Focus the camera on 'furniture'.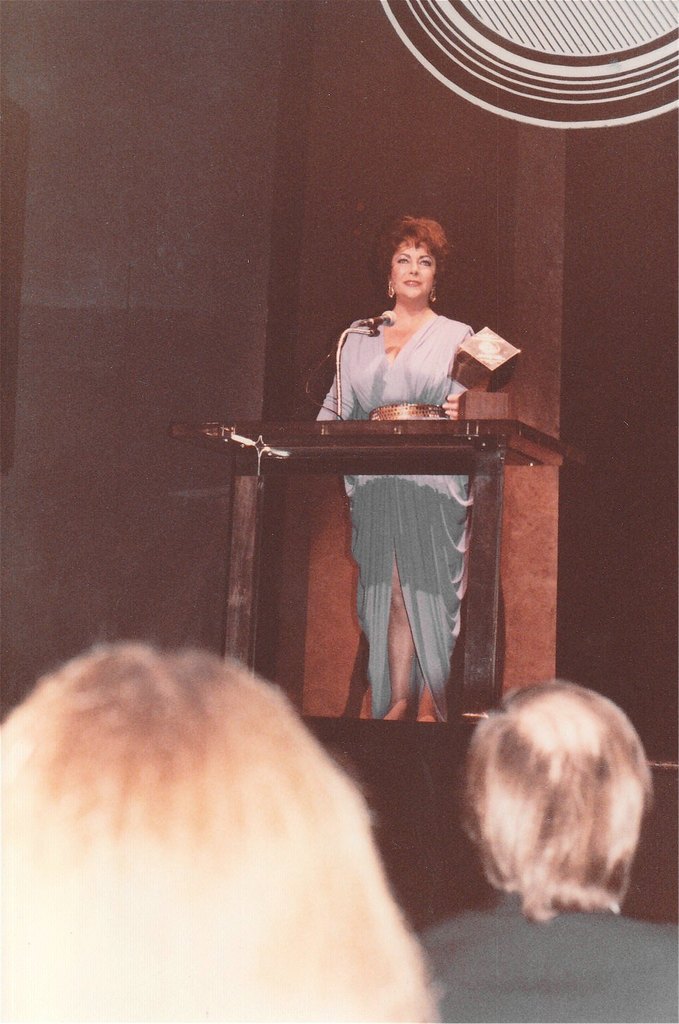
Focus region: Rect(175, 418, 571, 725).
